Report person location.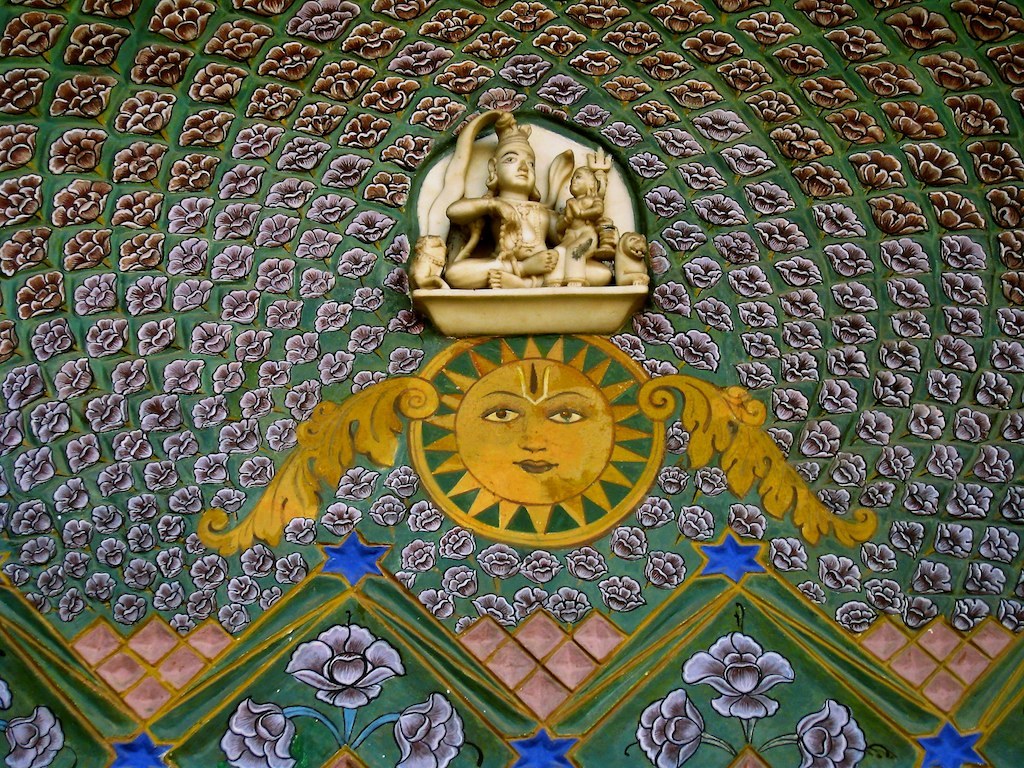
Report: detection(446, 113, 557, 286).
